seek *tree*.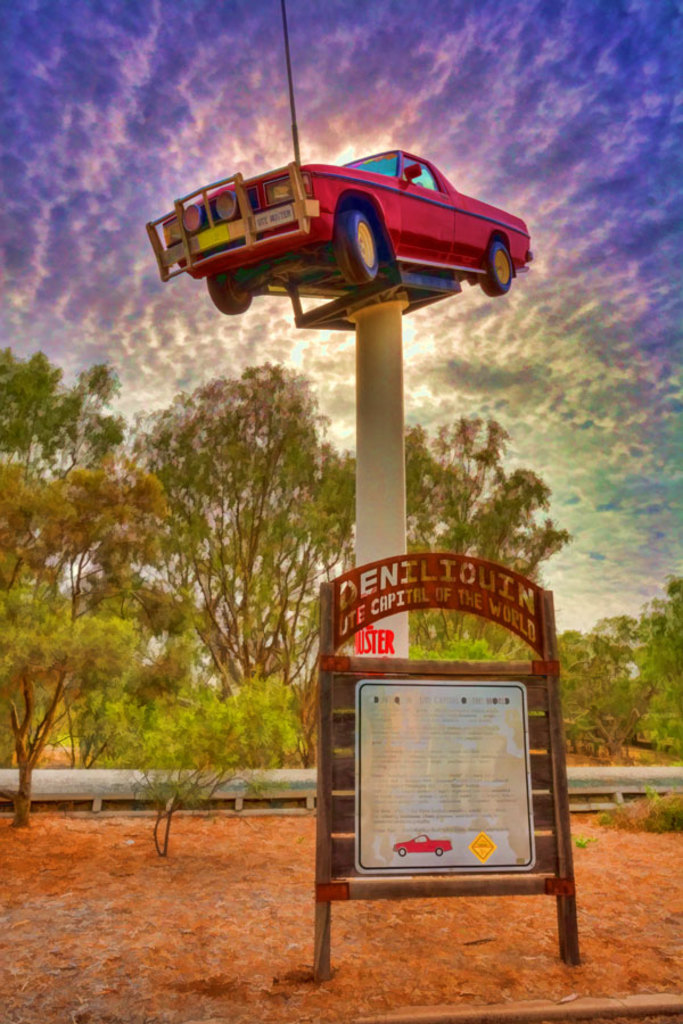
rect(124, 683, 304, 861).
